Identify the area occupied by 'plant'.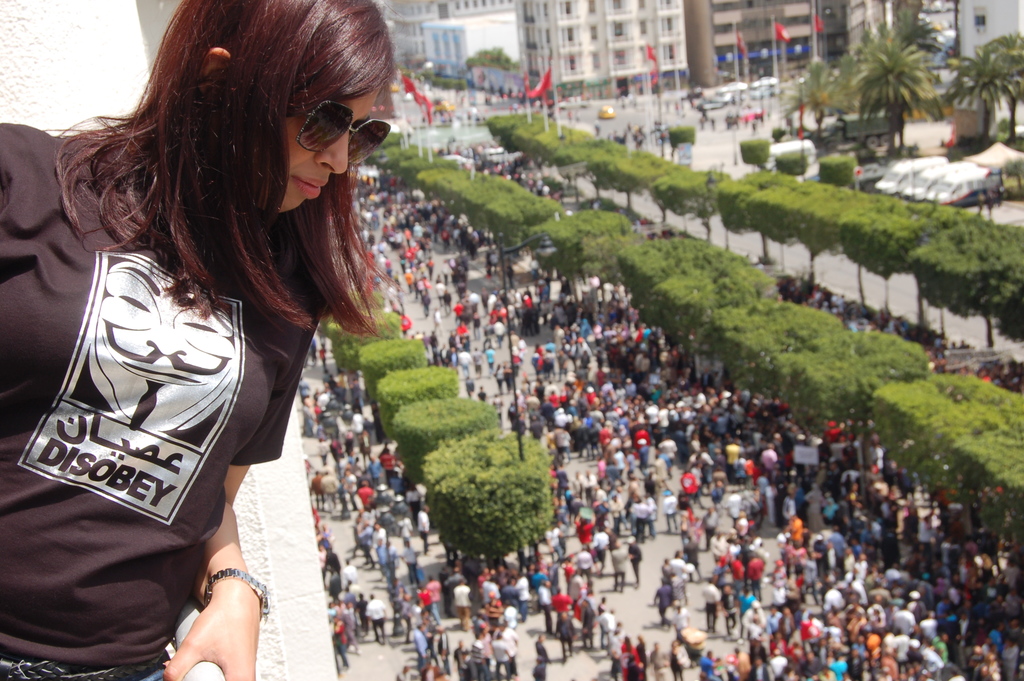
Area: BBox(742, 135, 769, 173).
